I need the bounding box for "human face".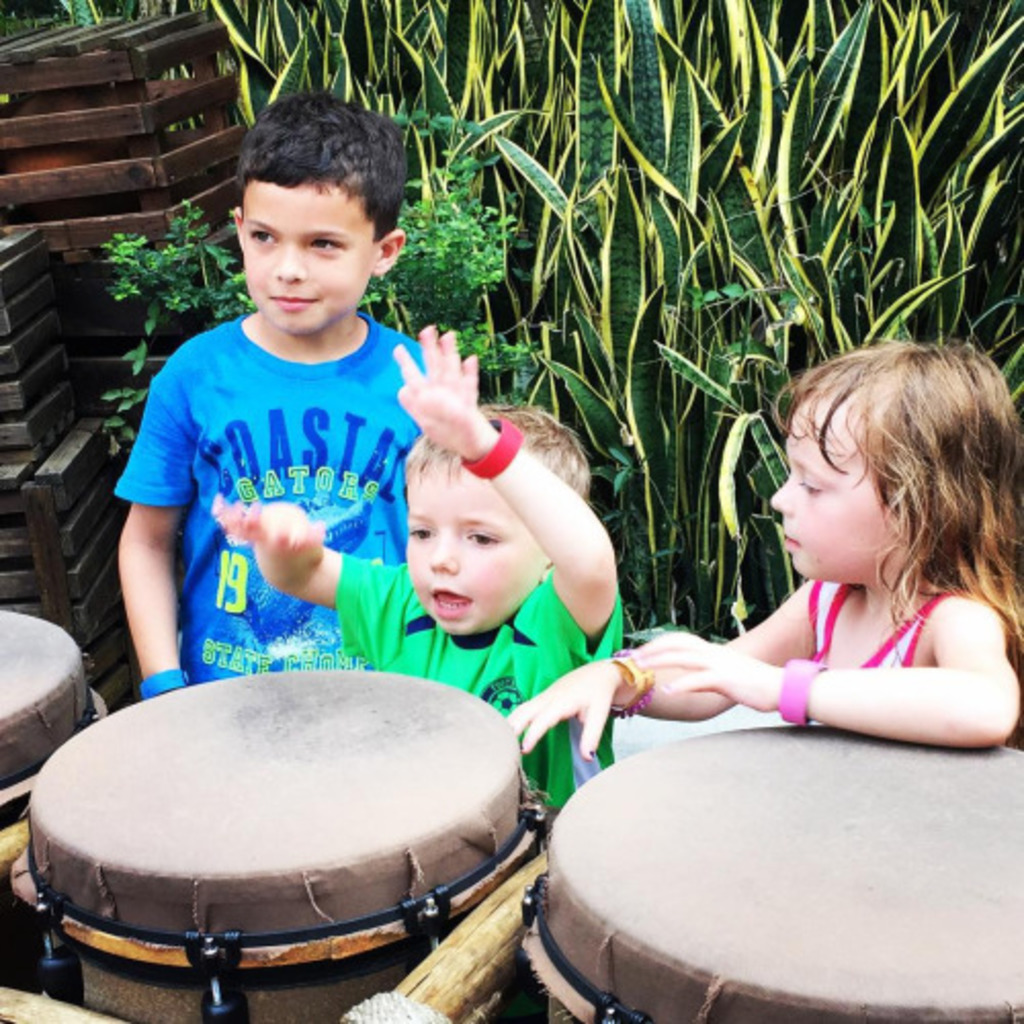
Here it is: pyautogui.locateOnScreen(408, 463, 541, 641).
